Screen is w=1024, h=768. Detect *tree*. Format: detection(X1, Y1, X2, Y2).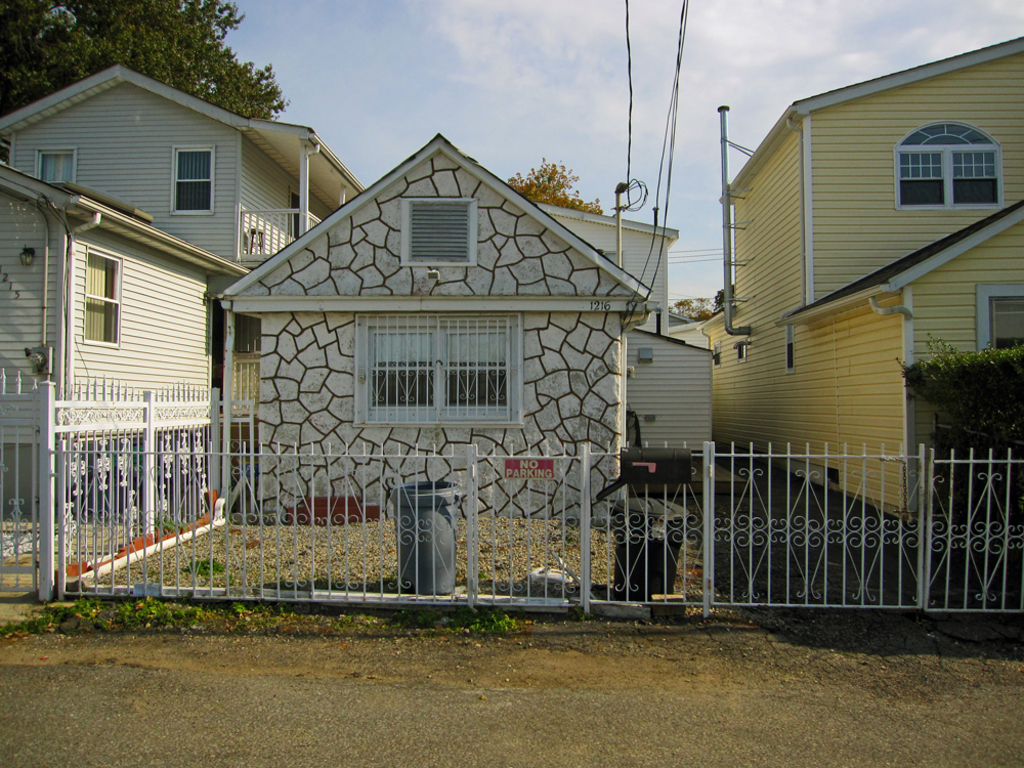
detection(0, 0, 284, 113).
